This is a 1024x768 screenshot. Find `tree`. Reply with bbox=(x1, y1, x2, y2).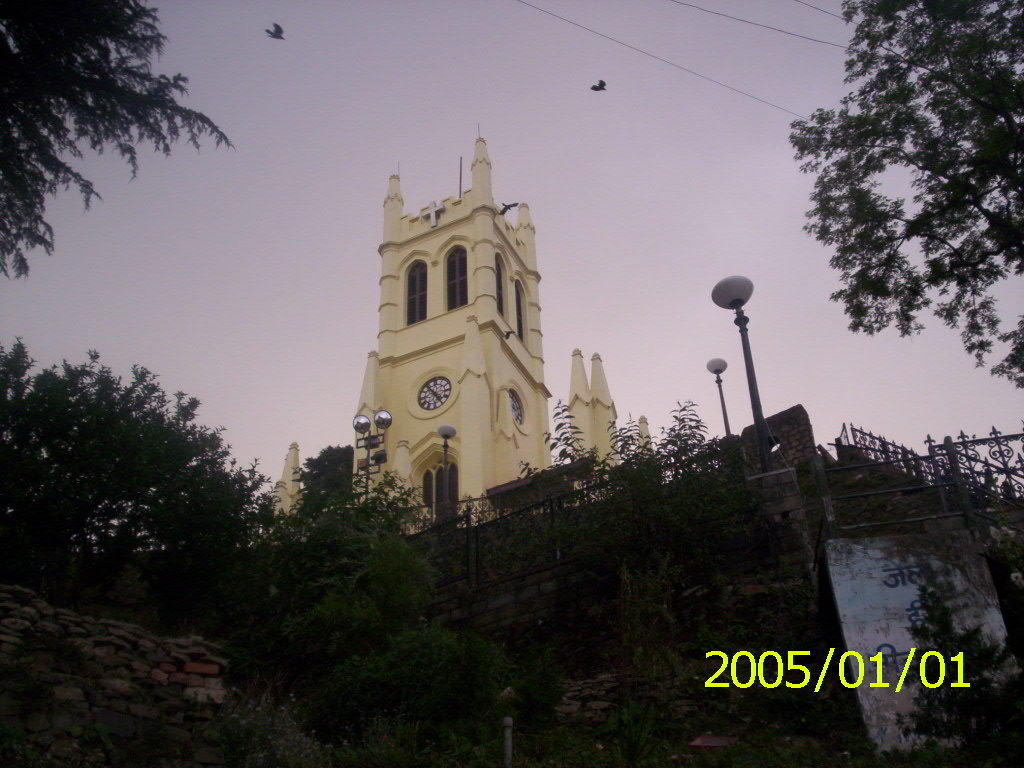
bbox=(790, 0, 1023, 387).
